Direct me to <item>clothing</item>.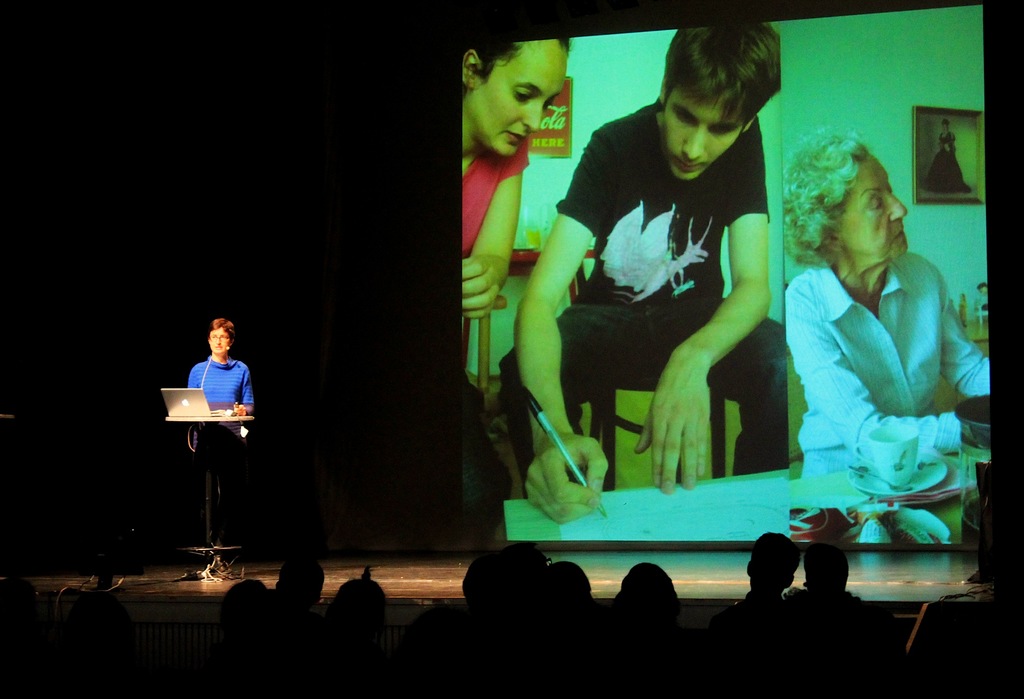
Direction: (left=462, top=135, right=531, bottom=265).
